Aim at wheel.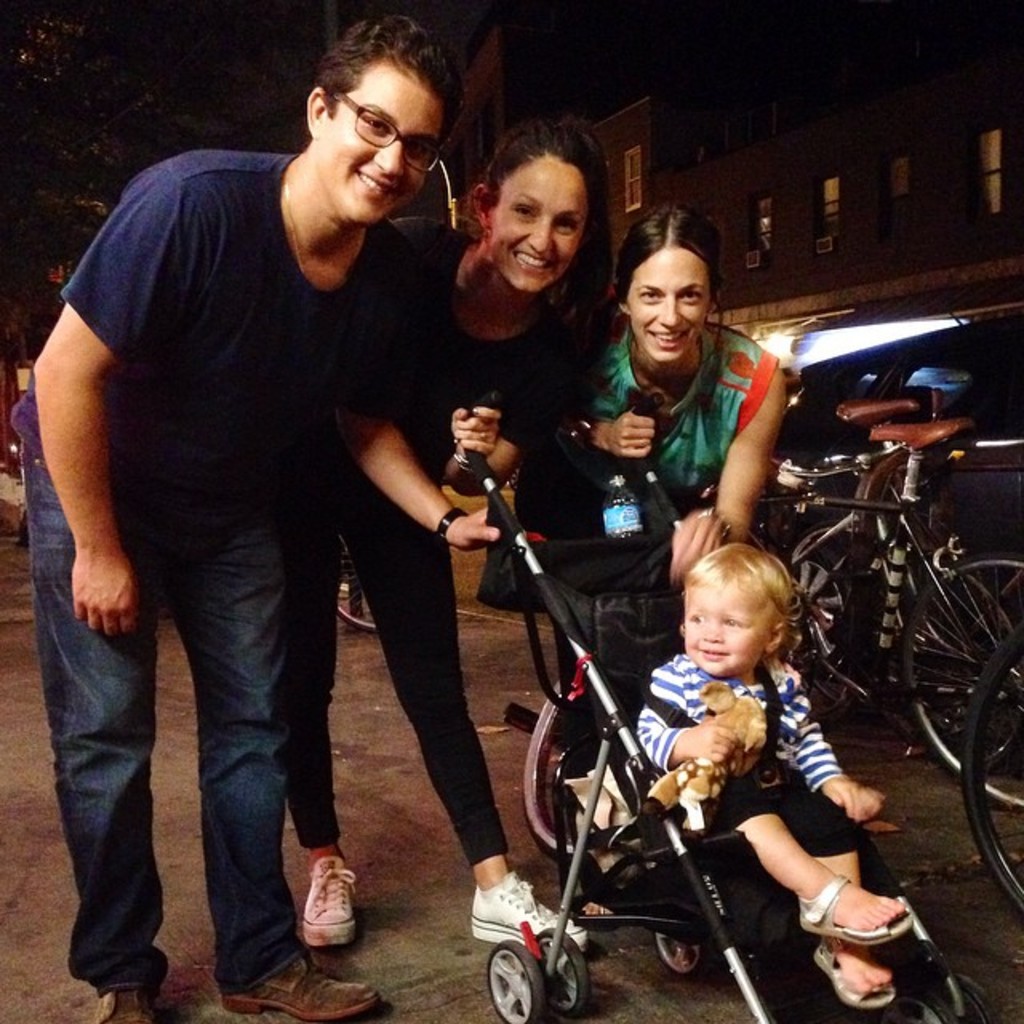
Aimed at x1=534, y1=930, x2=589, y2=1022.
